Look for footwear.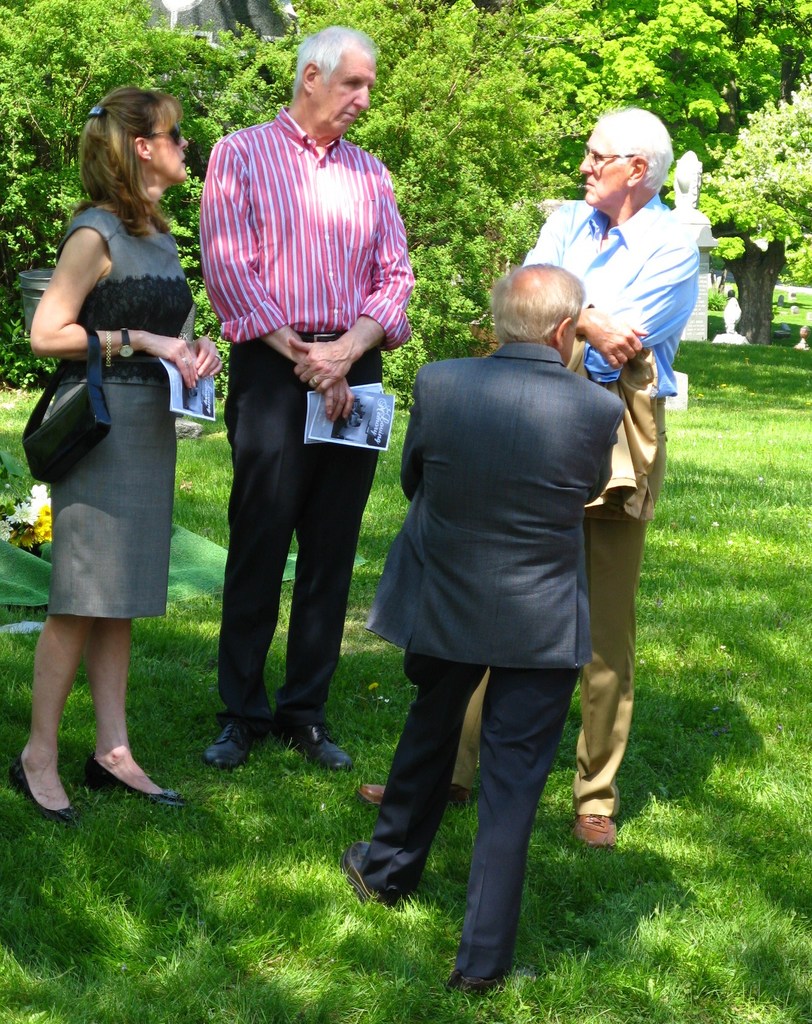
Found: x1=12, y1=747, x2=86, y2=822.
